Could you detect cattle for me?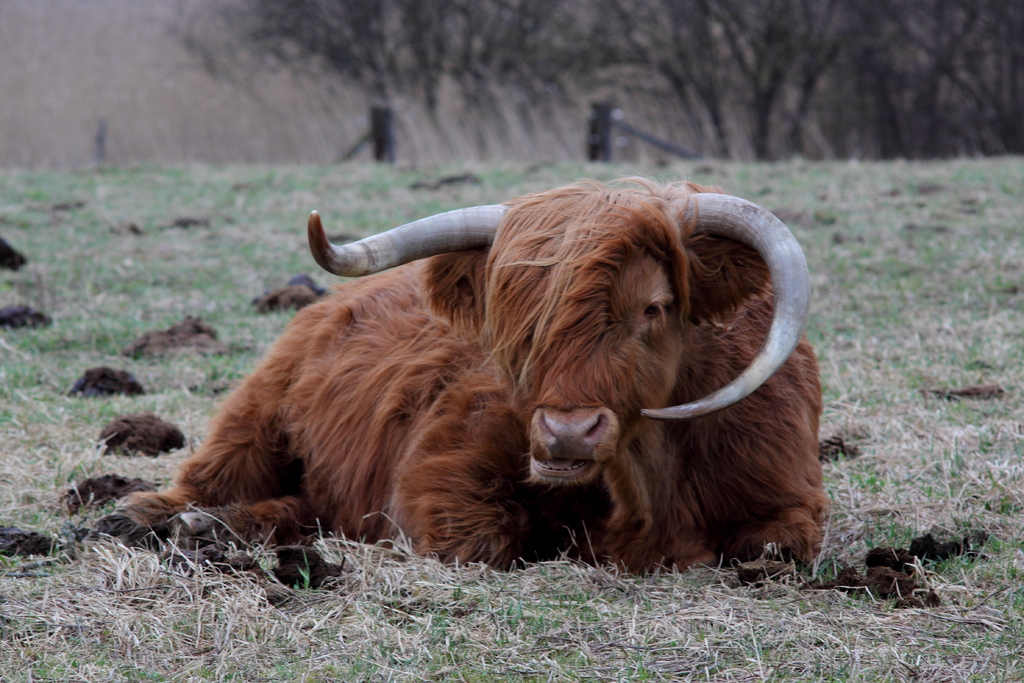
Detection result: l=118, t=144, r=858, b=593.
